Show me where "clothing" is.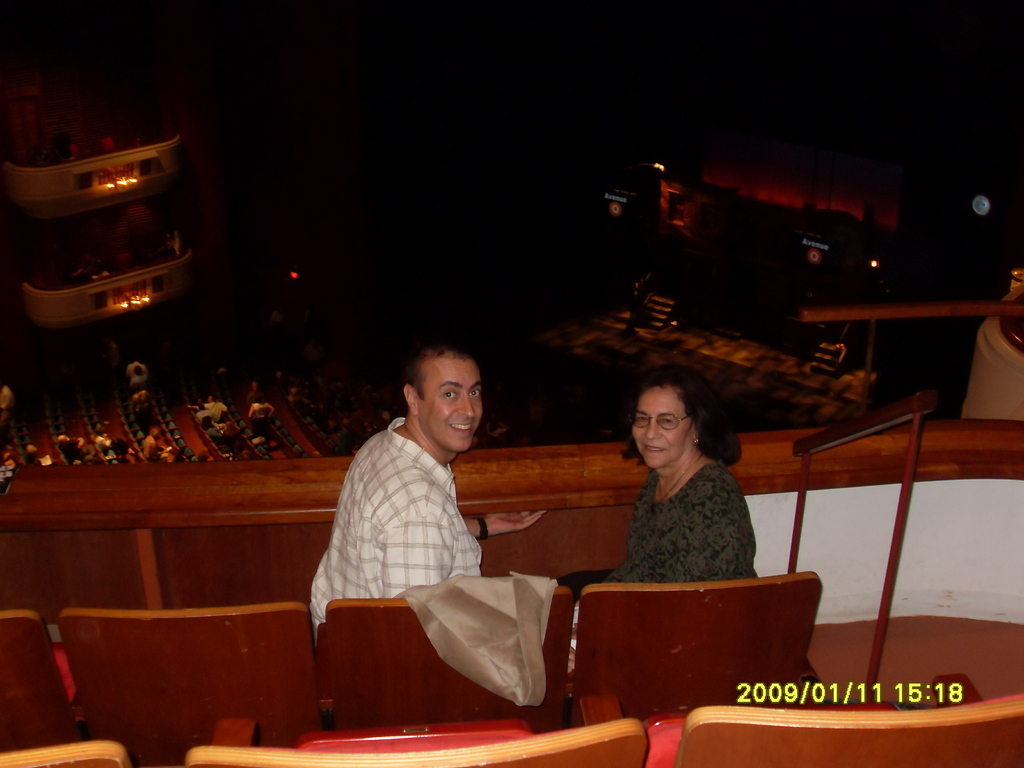
"clothing" is at <region>562, 458, 752, 584</region>.
